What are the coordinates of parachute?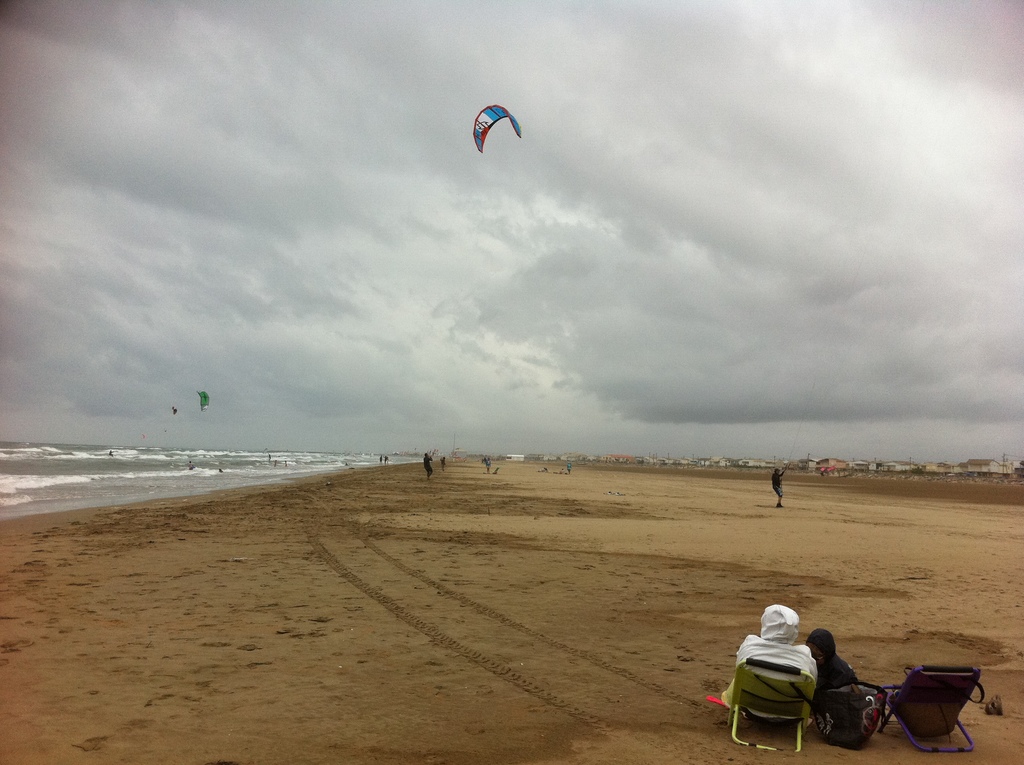
{"x1": 468, "y1": 95, "x2": 528, "y2": 166}.
